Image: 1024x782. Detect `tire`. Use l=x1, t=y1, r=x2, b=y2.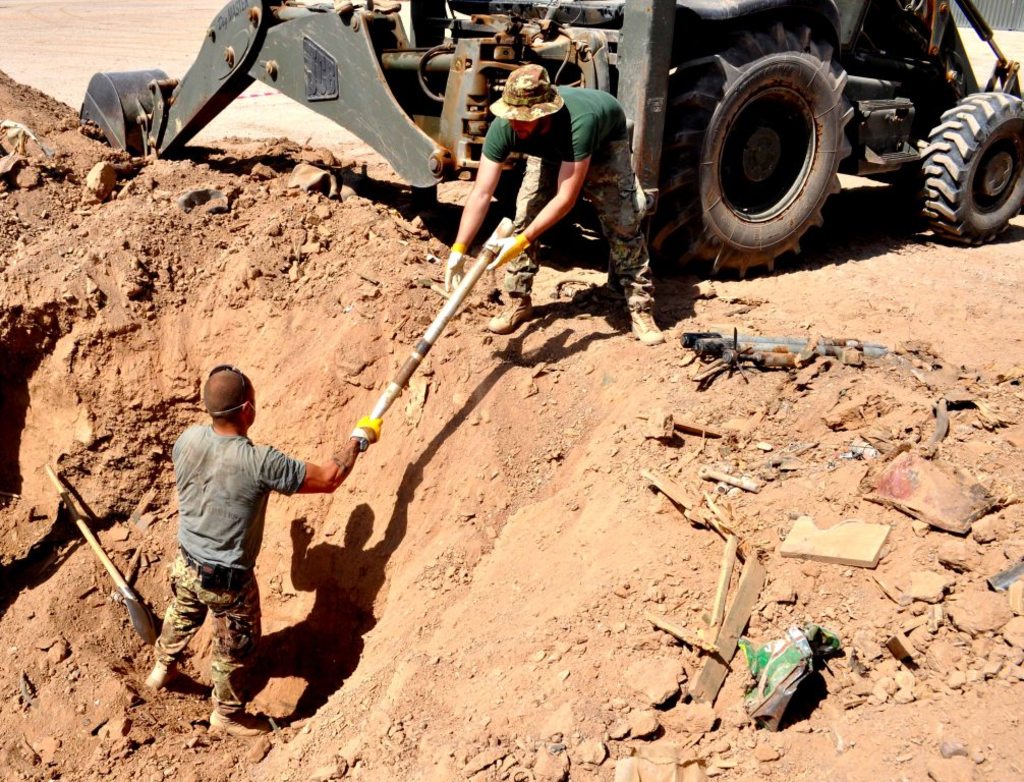
l=647, t=24, r=852, b=278.
